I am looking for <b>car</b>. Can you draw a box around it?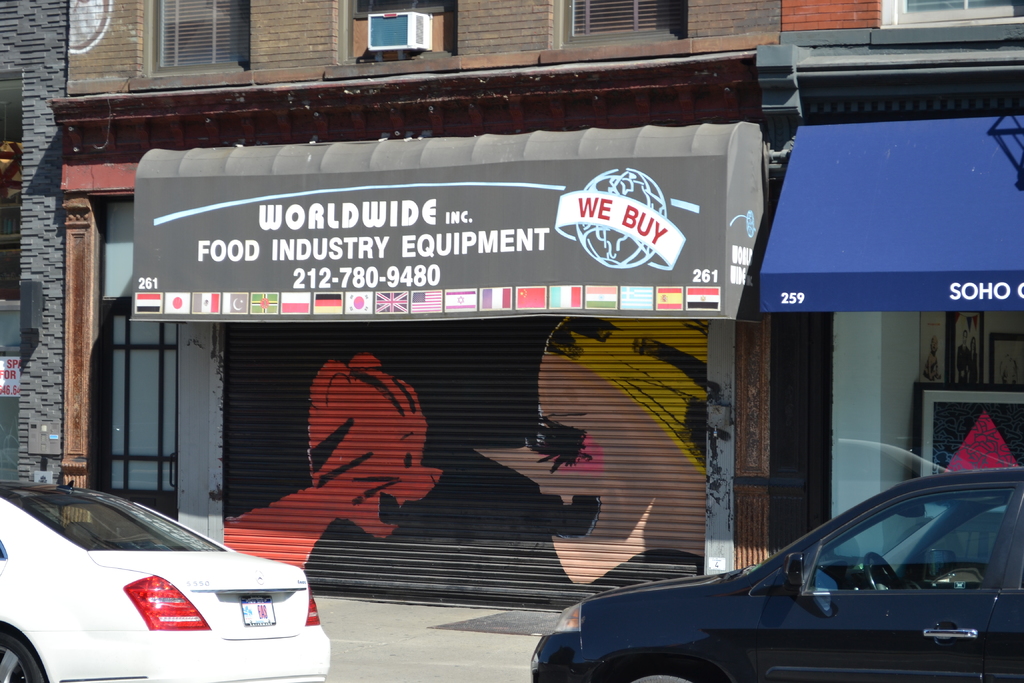
Sure, the bounding box is <region>12, 476, 323, 668</region>.
